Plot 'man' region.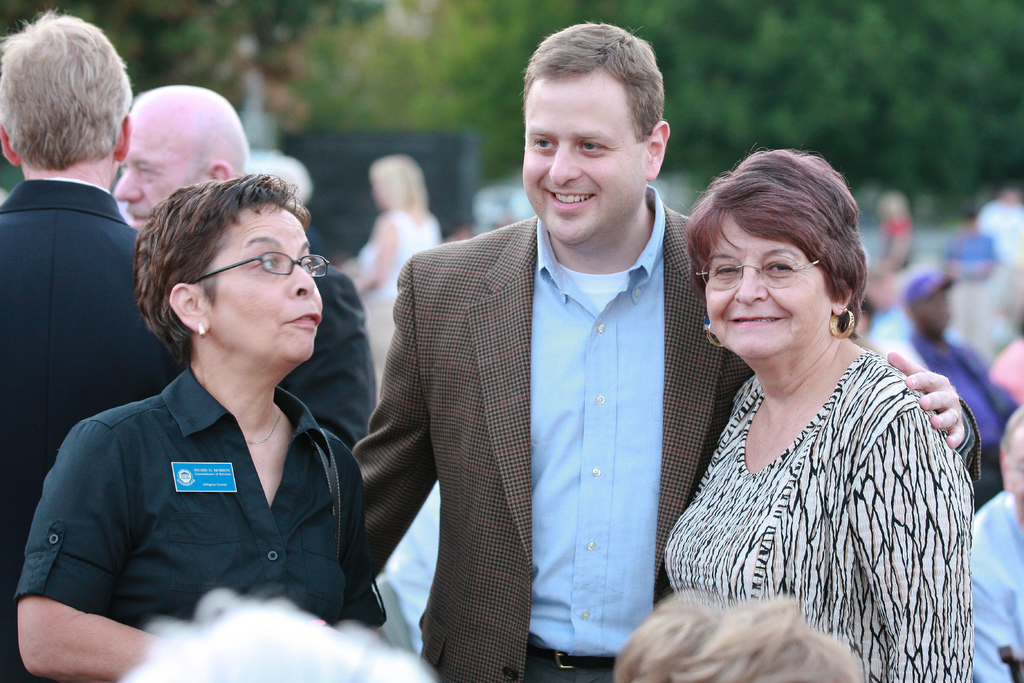
Plotted at <box>350,20,980,682</box>.
